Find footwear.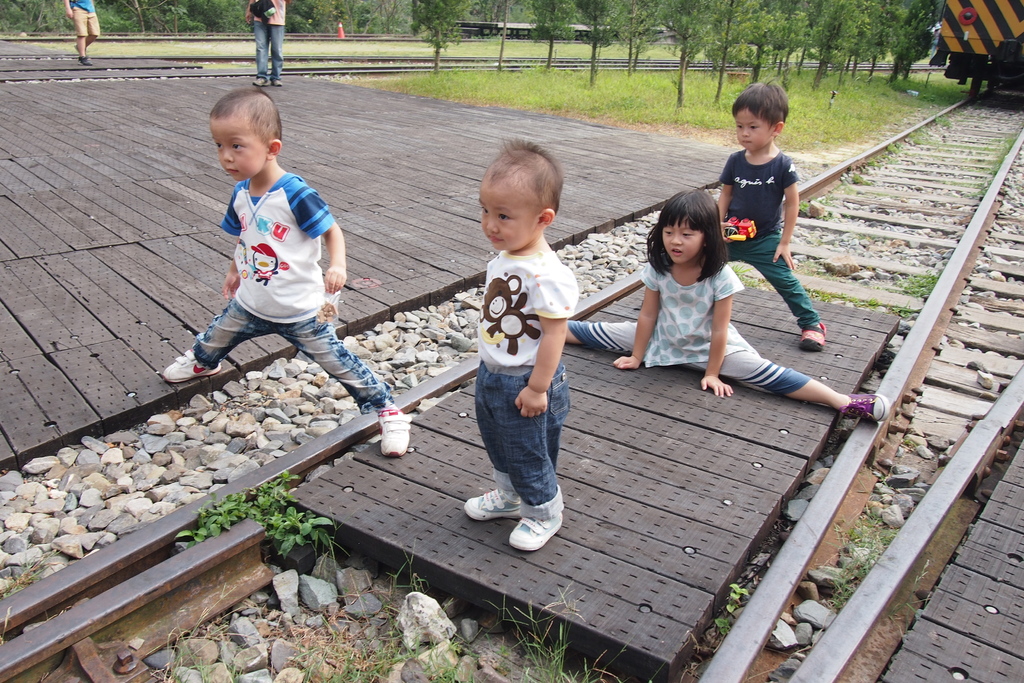
bbox=[474, 473, 572, 548].
